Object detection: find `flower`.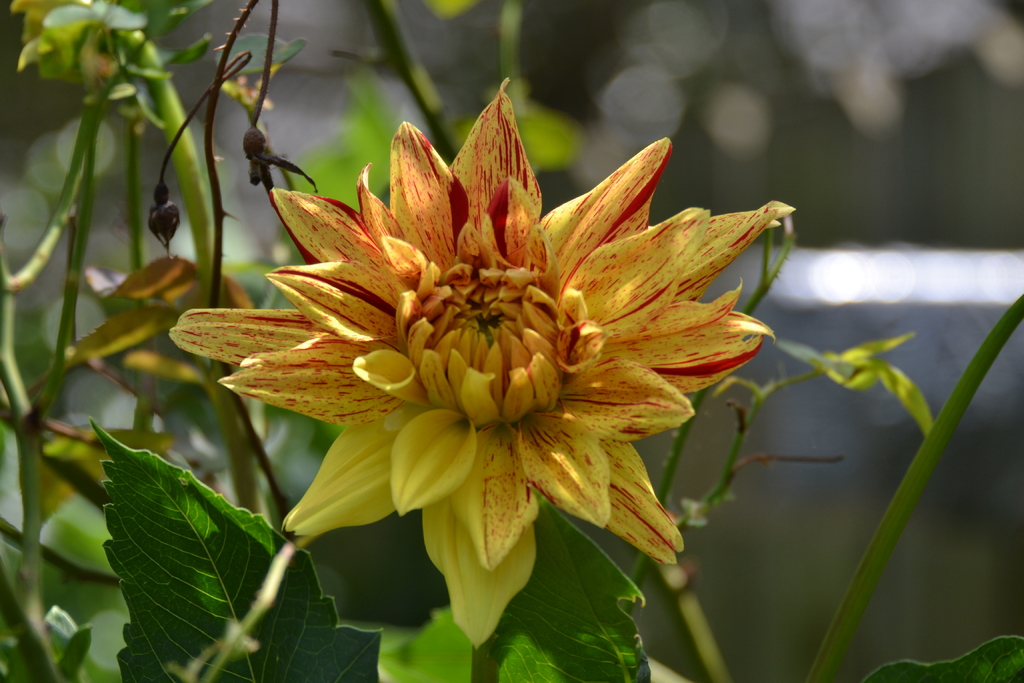
l=203, t=120, r=748, b=572.
